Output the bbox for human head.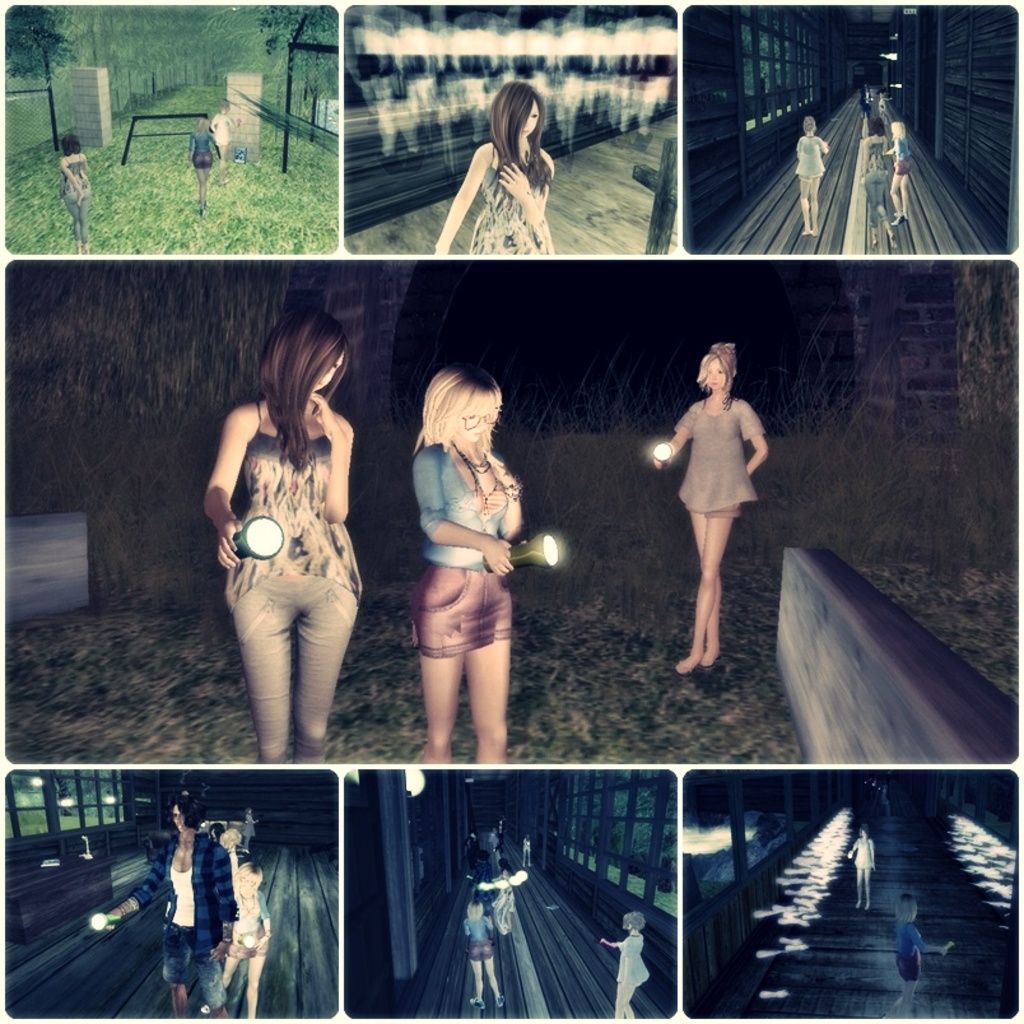
Rect(869, 113, 881, 134).
